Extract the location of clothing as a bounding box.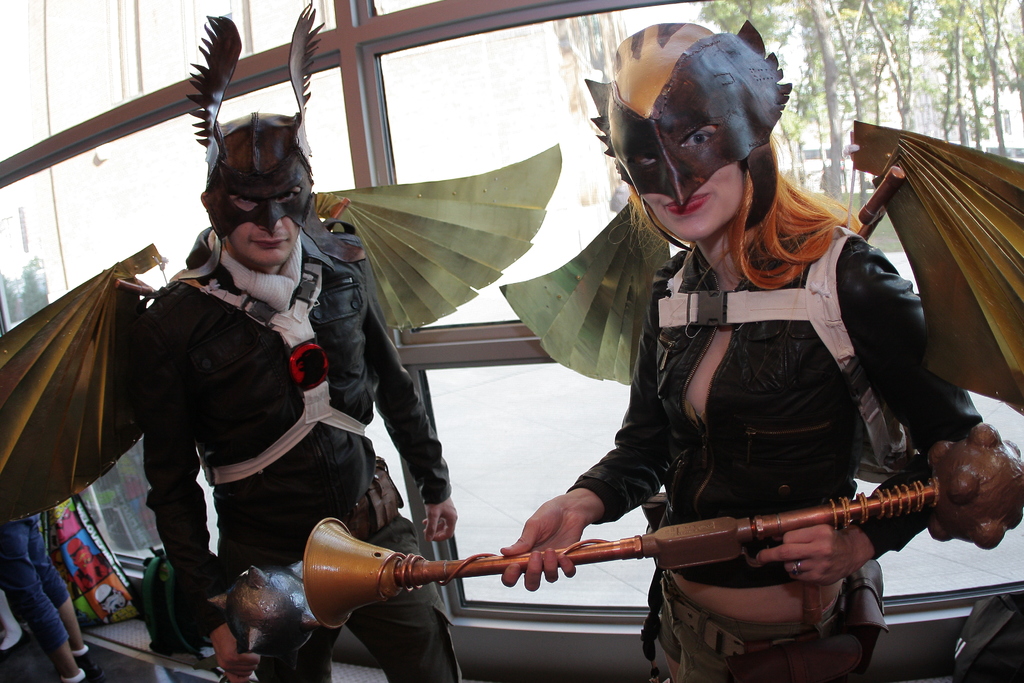
(602, 156, 956, 641).
